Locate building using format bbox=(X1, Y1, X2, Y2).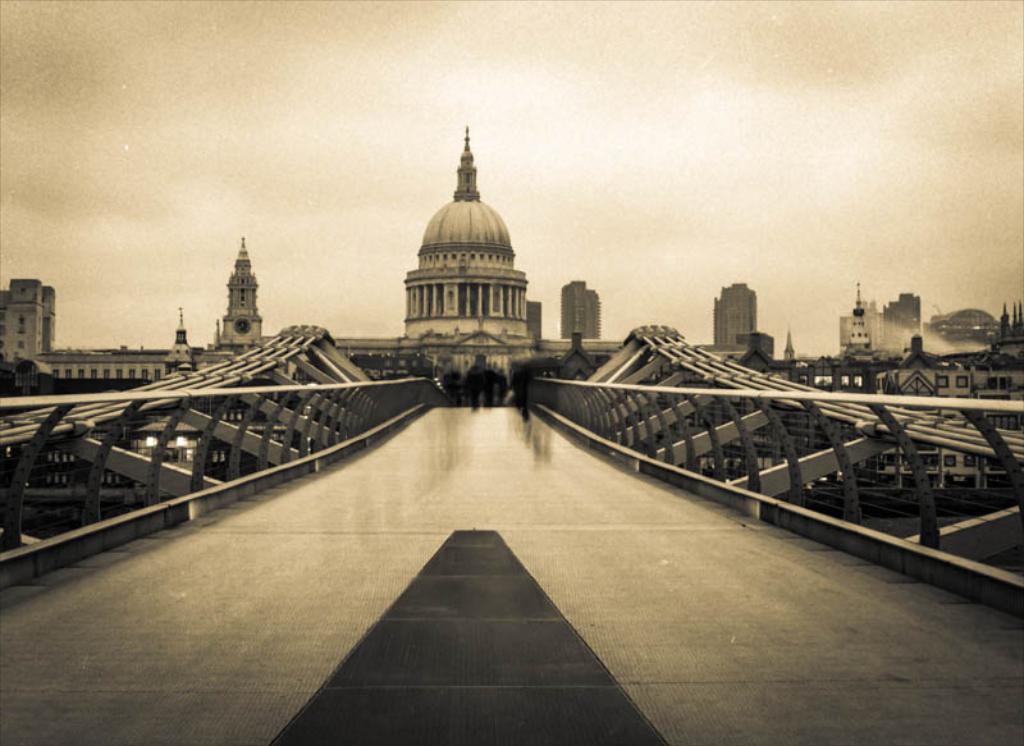
bbox=(561, 282, 603, 338).
